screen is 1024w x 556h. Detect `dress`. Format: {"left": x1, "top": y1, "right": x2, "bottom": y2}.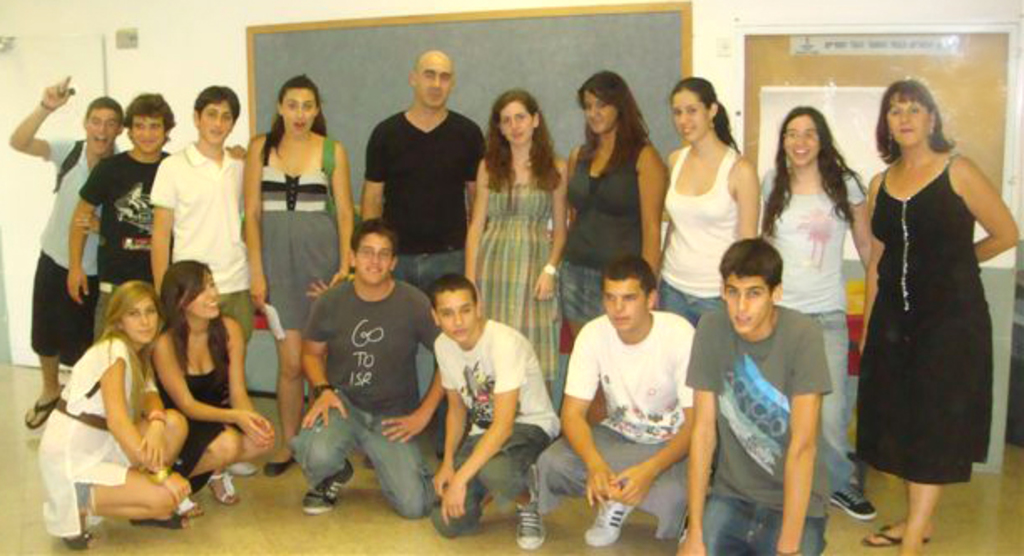
{"left": 470, "top": 161, "right": 557, "bottom": 394}.
